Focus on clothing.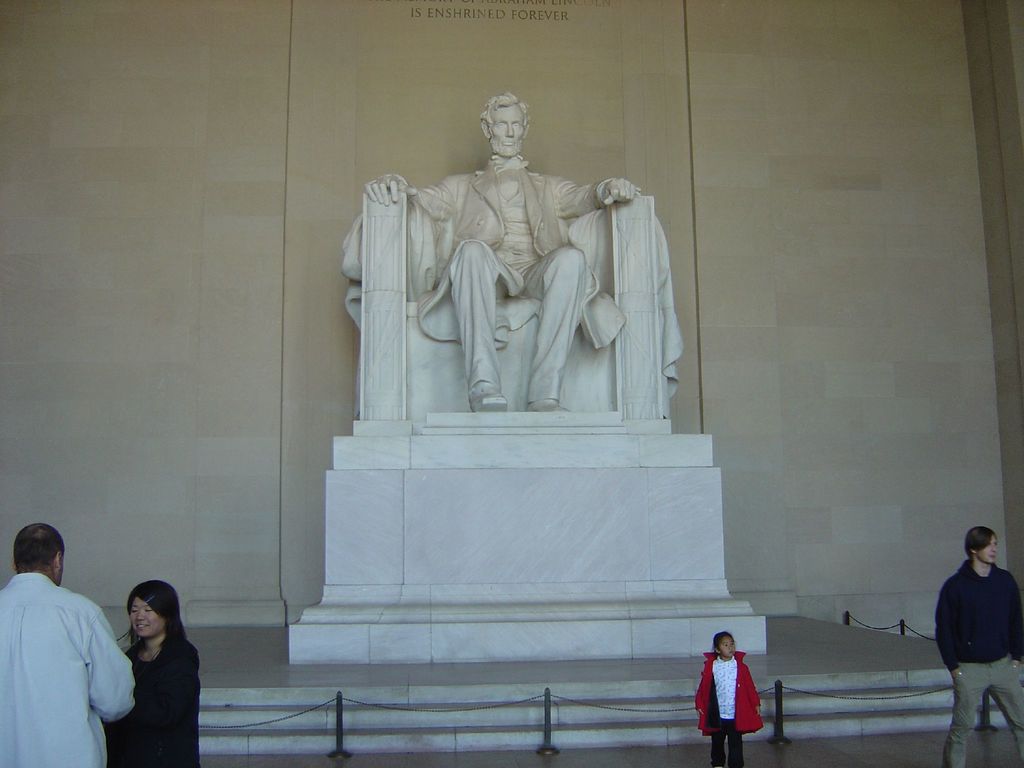
Focused at (x1=692, y1=651, x2=764, y2=767).
